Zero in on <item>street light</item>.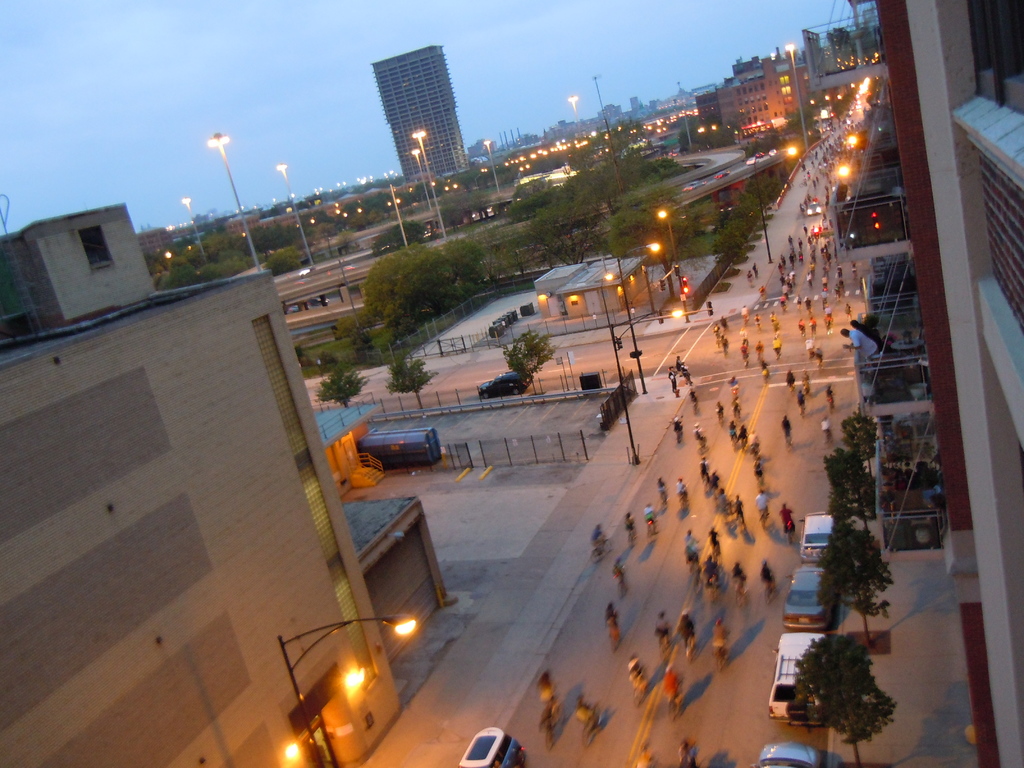
Zeroed in: left=484, top=140, right=497, bottom=193.
